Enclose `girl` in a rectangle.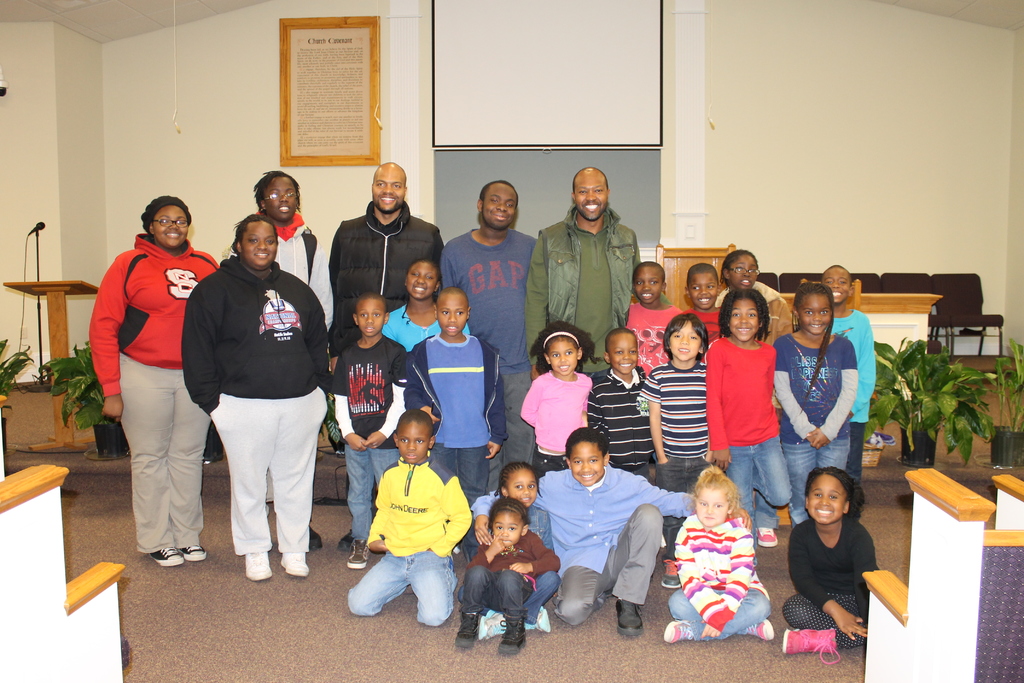
[left=518, top=318, right=601, bottom=483].
